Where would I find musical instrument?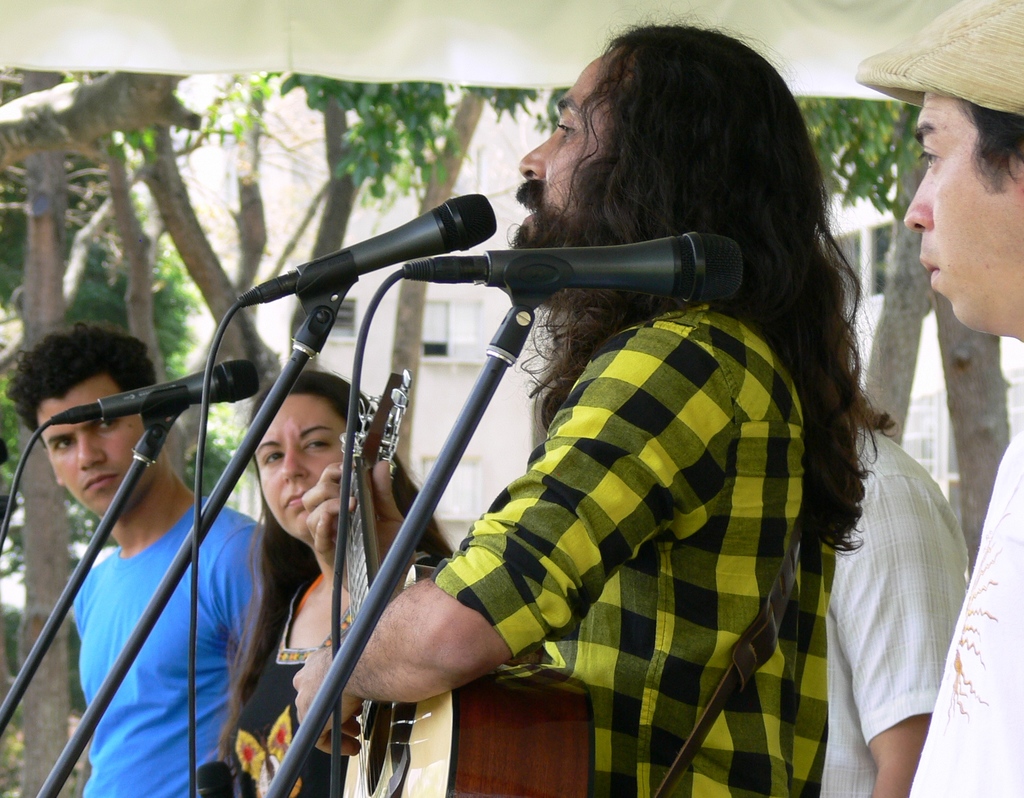
At Rect(339, 371, 598, 797).
